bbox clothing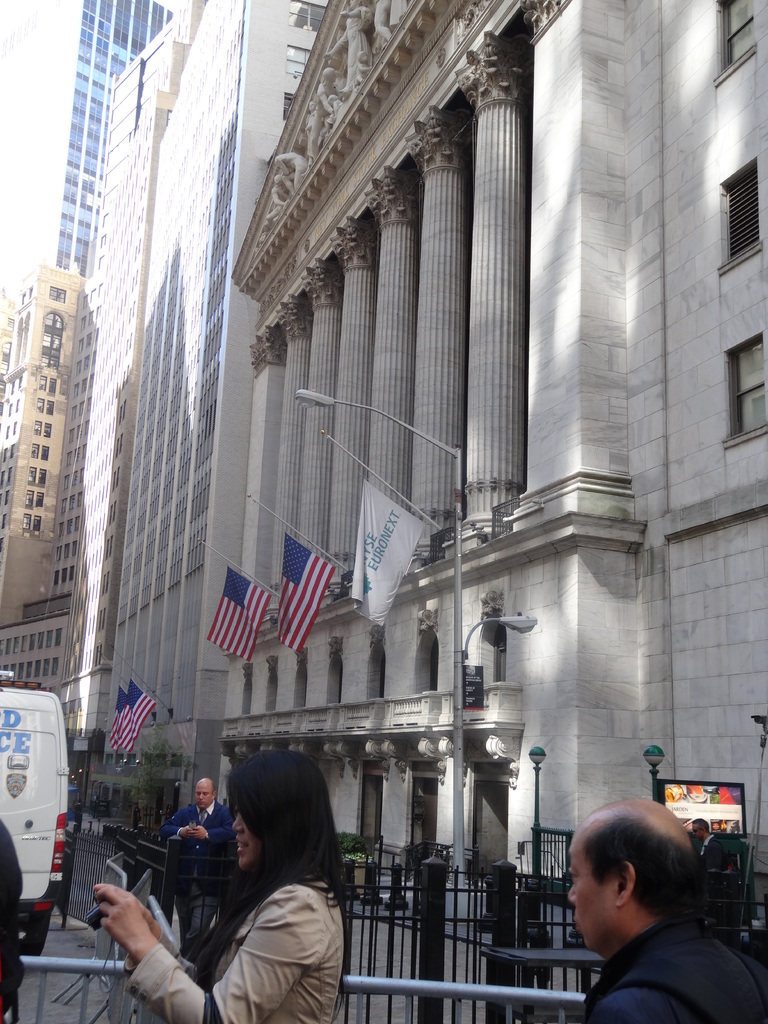
[x1=582, y1=920, x2=767, y2=1020]
